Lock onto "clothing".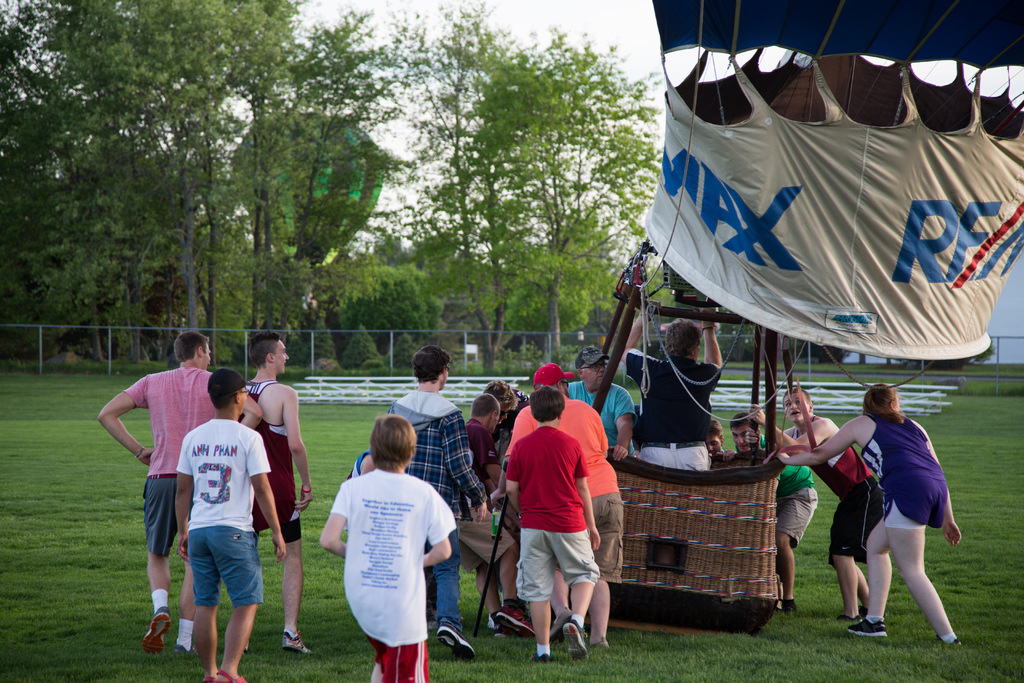
Locked: 386:388:487:632.
